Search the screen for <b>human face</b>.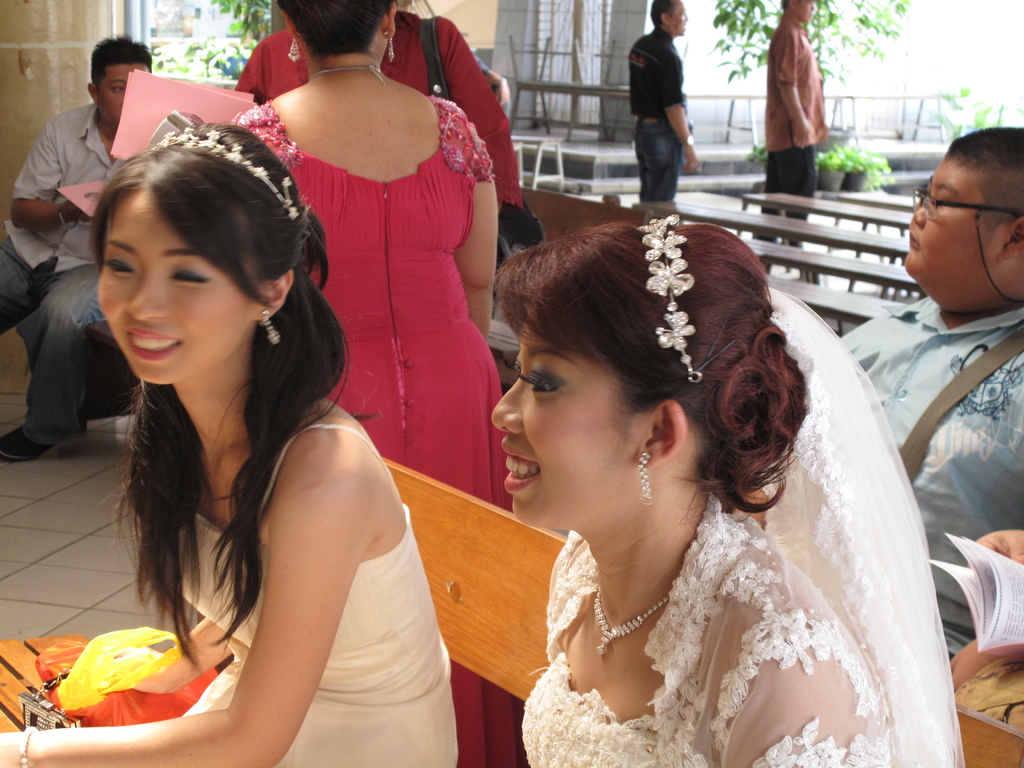
Found at (99, 62, 147, 119).
